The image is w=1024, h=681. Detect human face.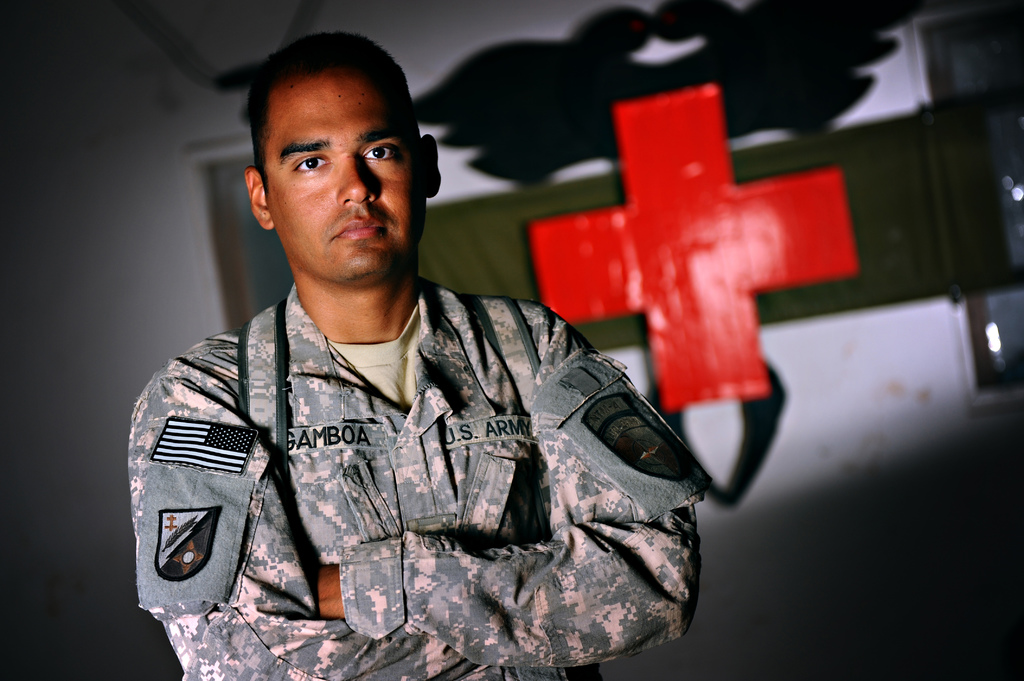
Detection: 262,70,426,275.
